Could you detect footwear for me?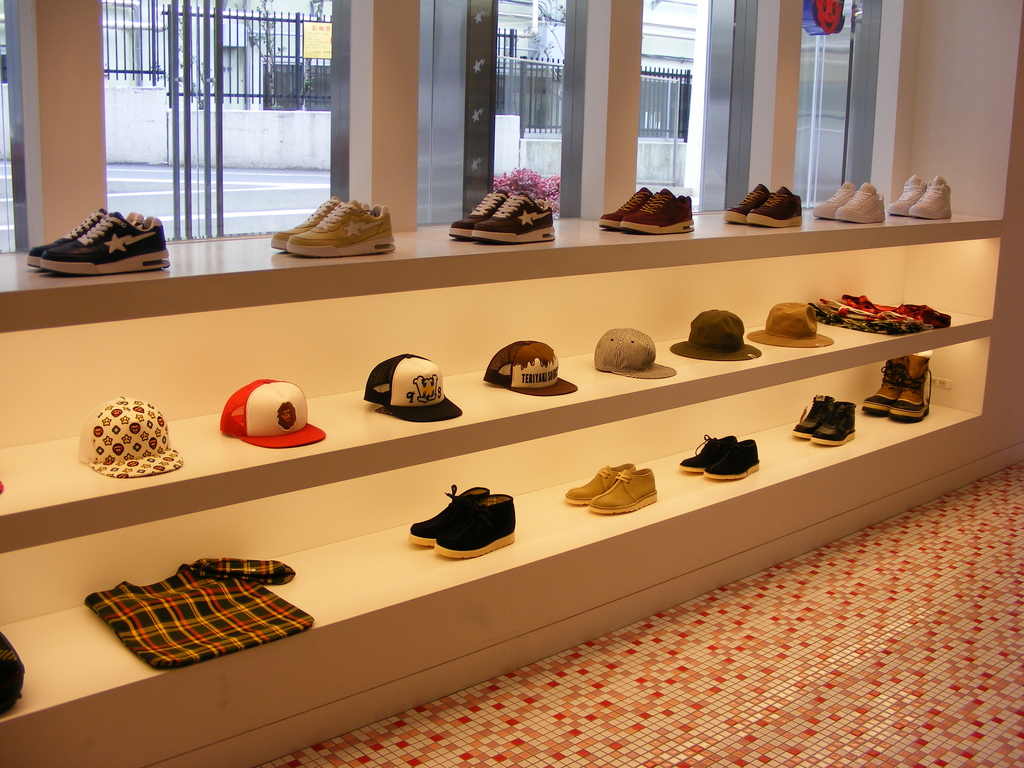
Detection result: box=[433, 492, 516, 559].
